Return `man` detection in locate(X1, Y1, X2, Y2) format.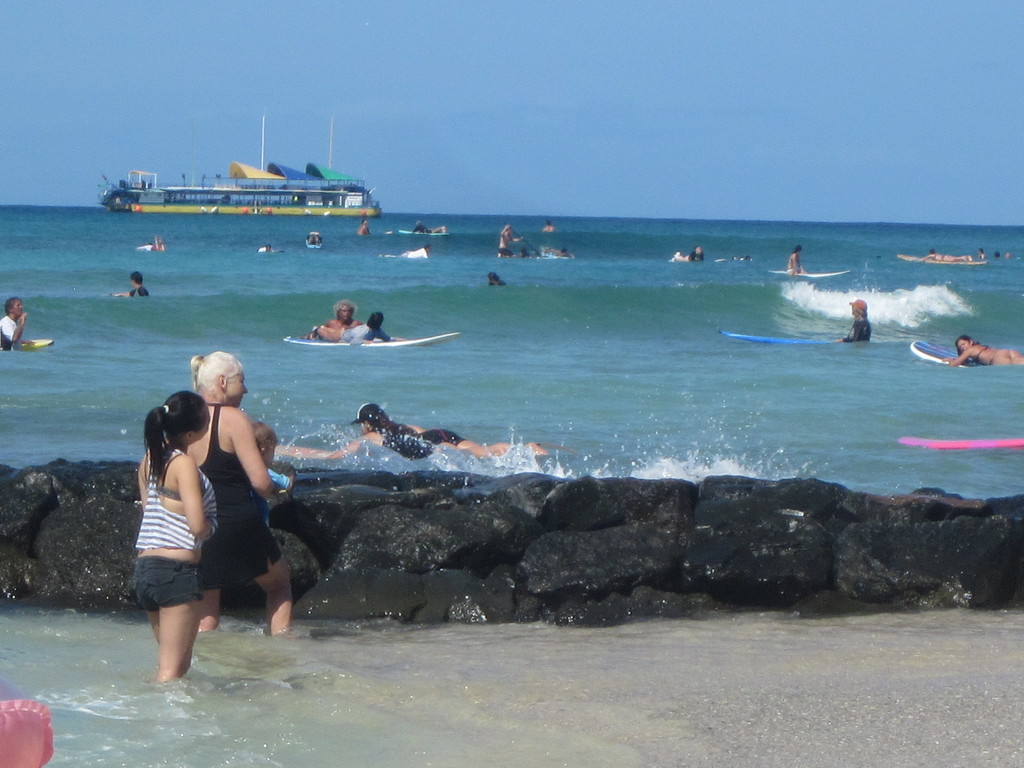
locate(113, 271, 148, 296).
